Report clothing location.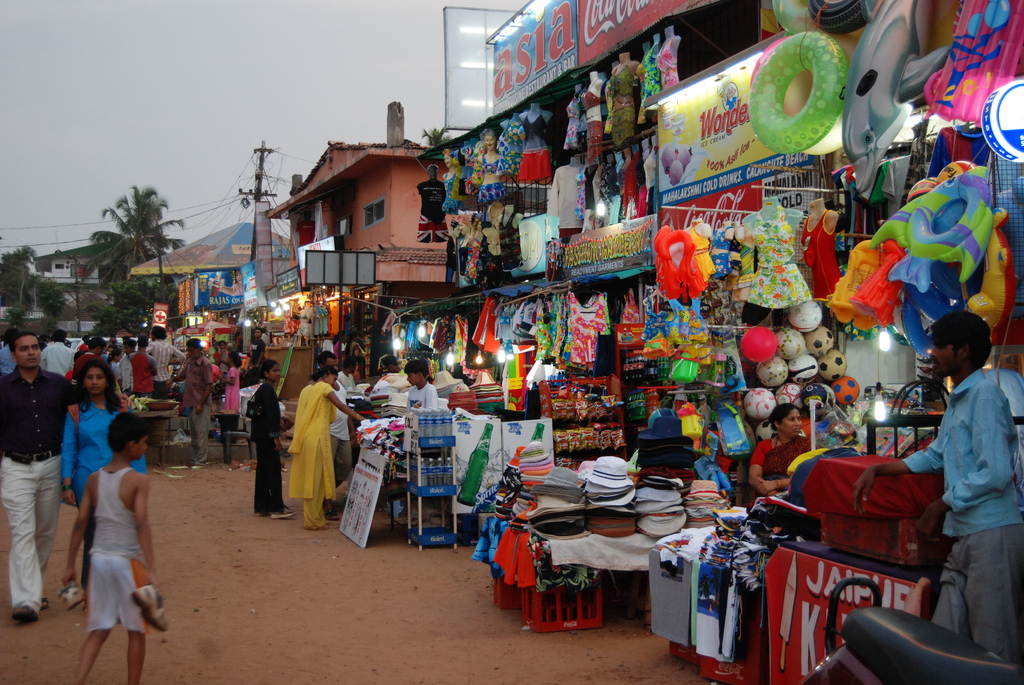
Report: bbox(735, 200, 811, 304).
